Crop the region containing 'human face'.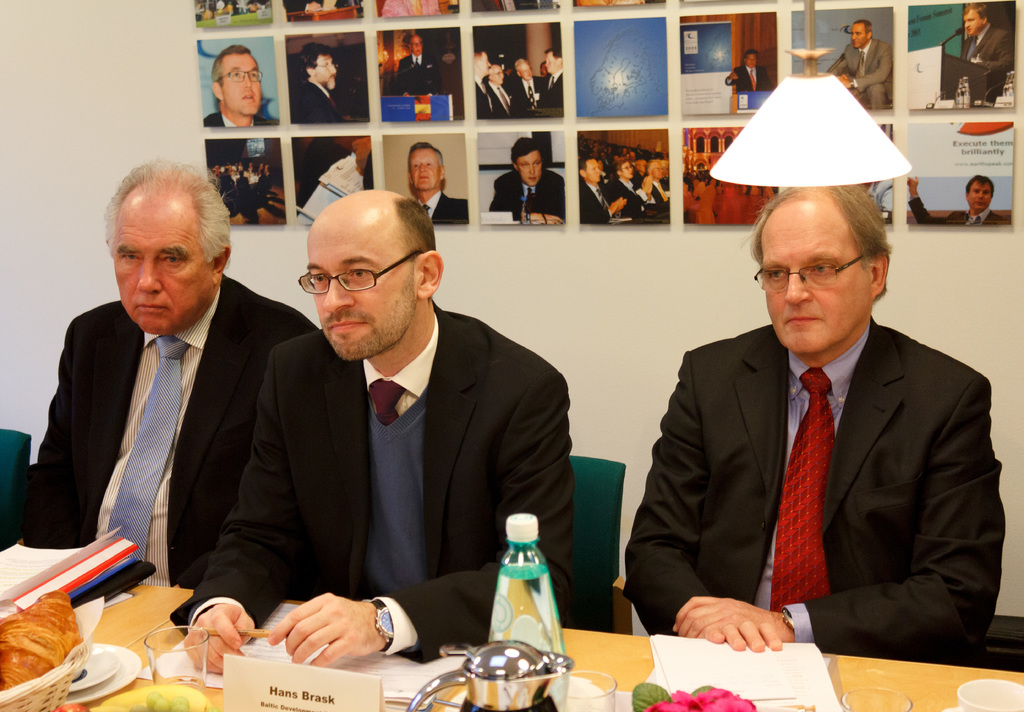
Crop region: 219 50 262 119.
